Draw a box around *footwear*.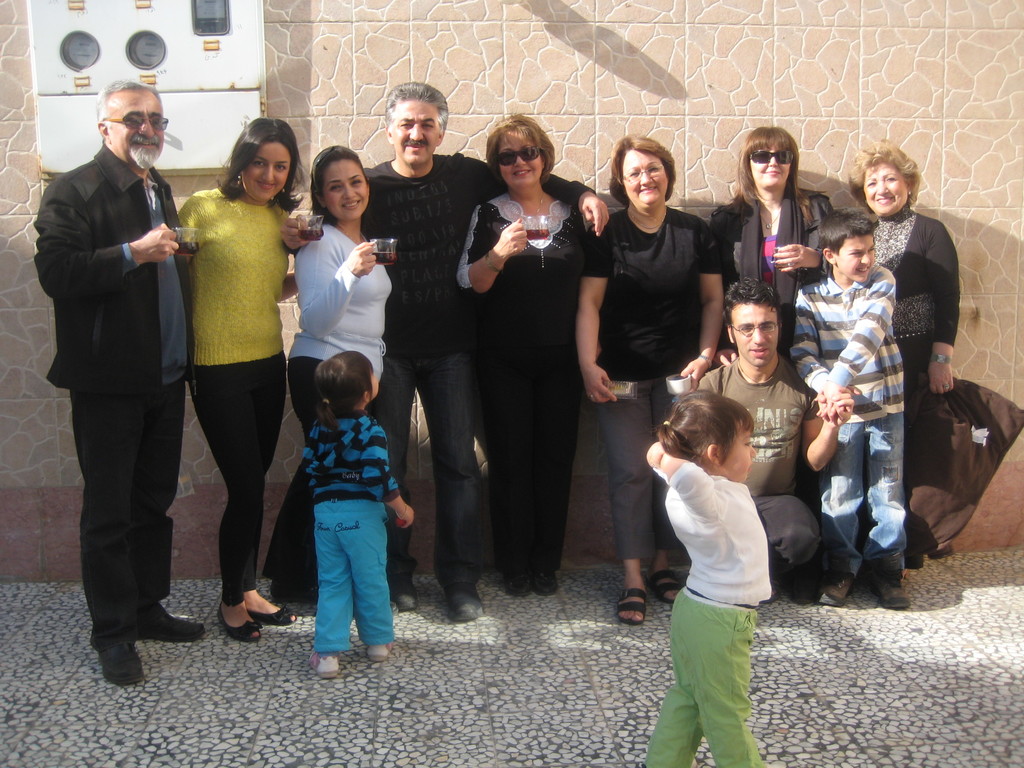
<box>308,654,342,683</box>.
